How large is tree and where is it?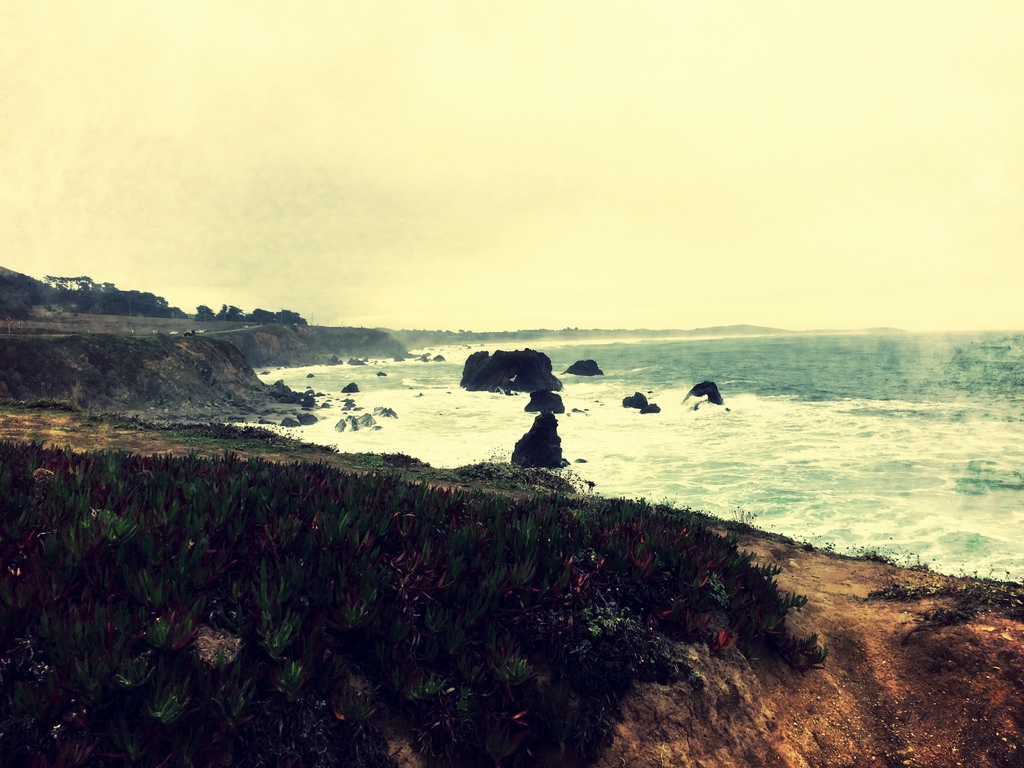
Bounding box: [192,301,221,320].
